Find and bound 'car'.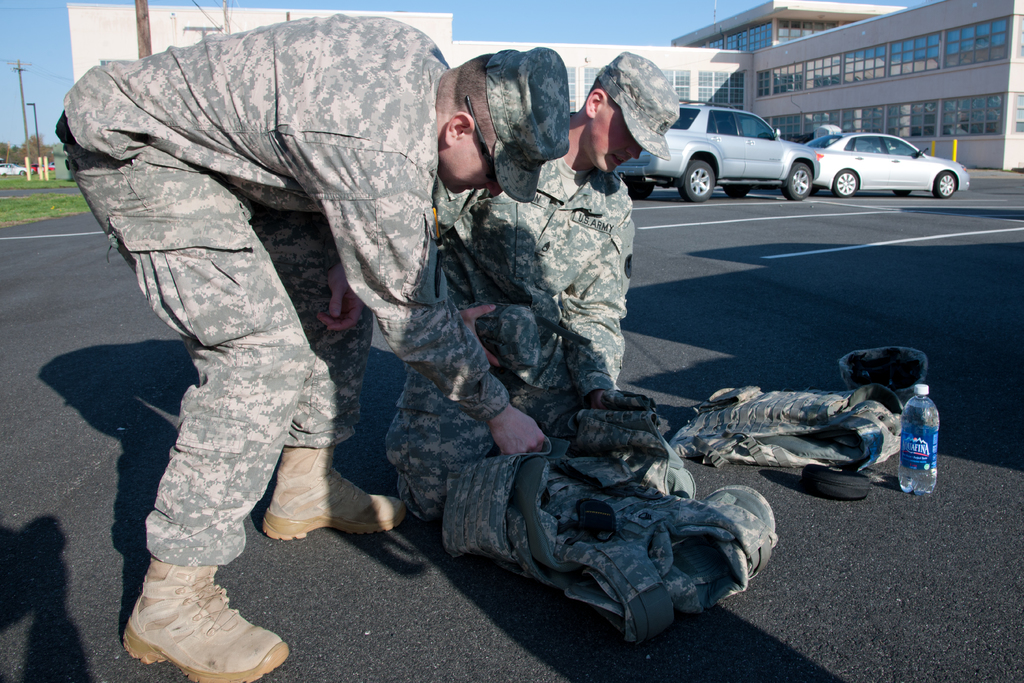
Bound: {"x1": 0, "y1": 163, "x2": 31, "y2": 177}.
